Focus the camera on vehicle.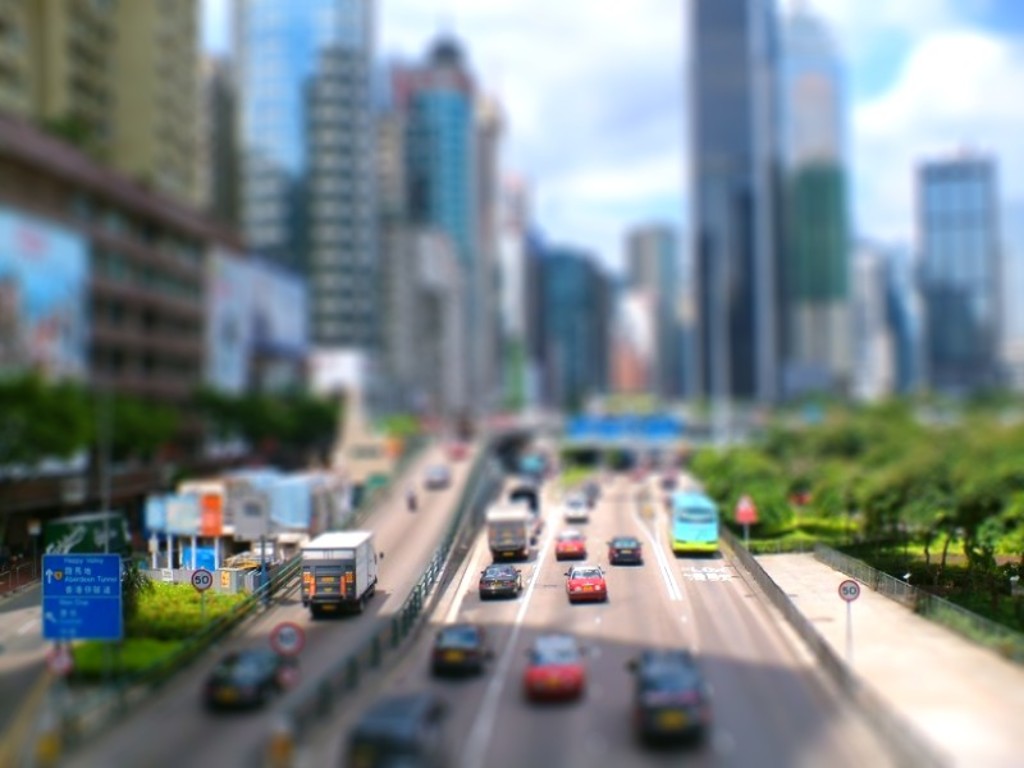
Focus region: [556, 530, 589, 566].
